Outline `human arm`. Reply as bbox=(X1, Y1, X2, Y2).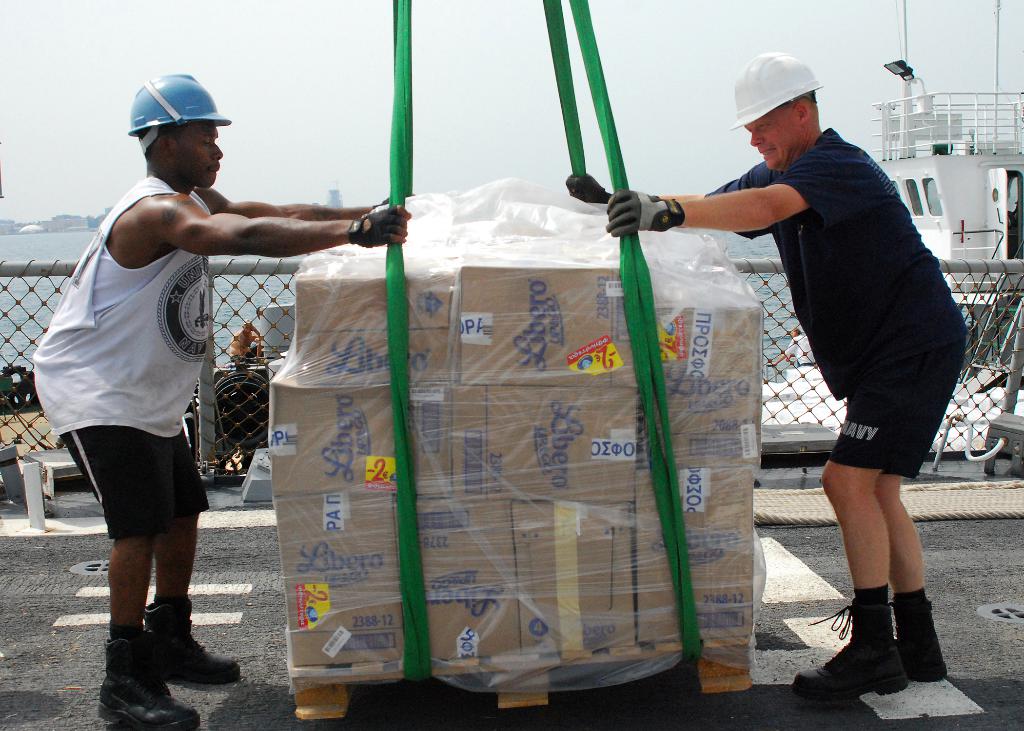
bbox=(563, 171, 774, 240).
